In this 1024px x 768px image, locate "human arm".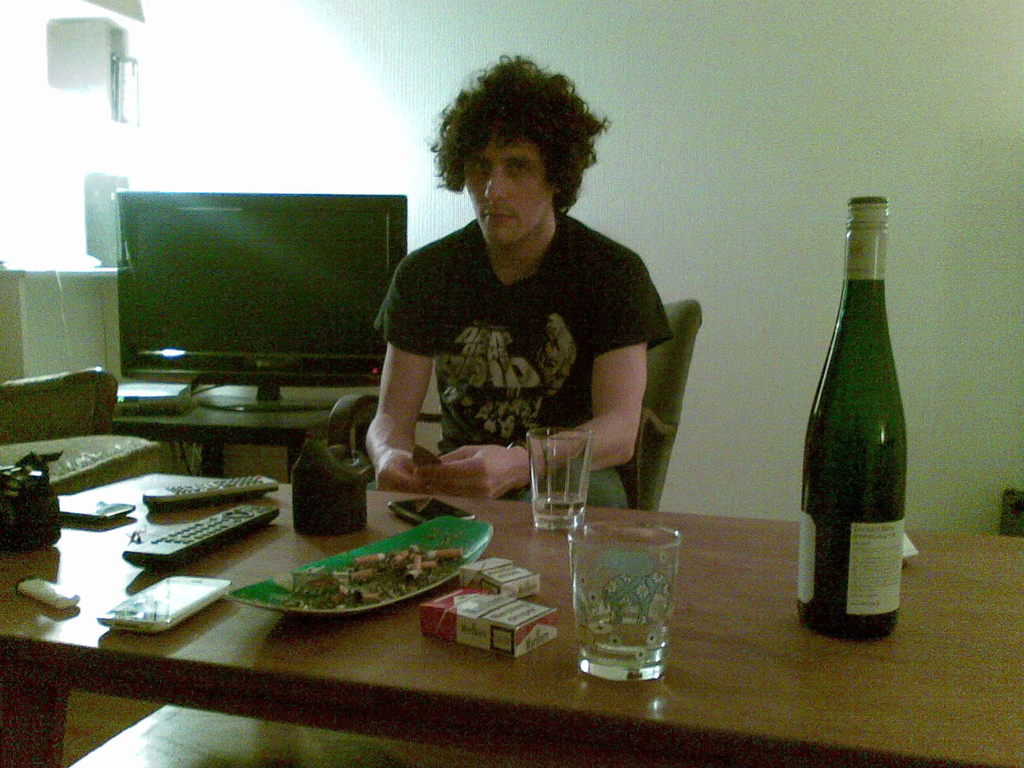
Bounding box: Rect(413, 259, 675, 497).
